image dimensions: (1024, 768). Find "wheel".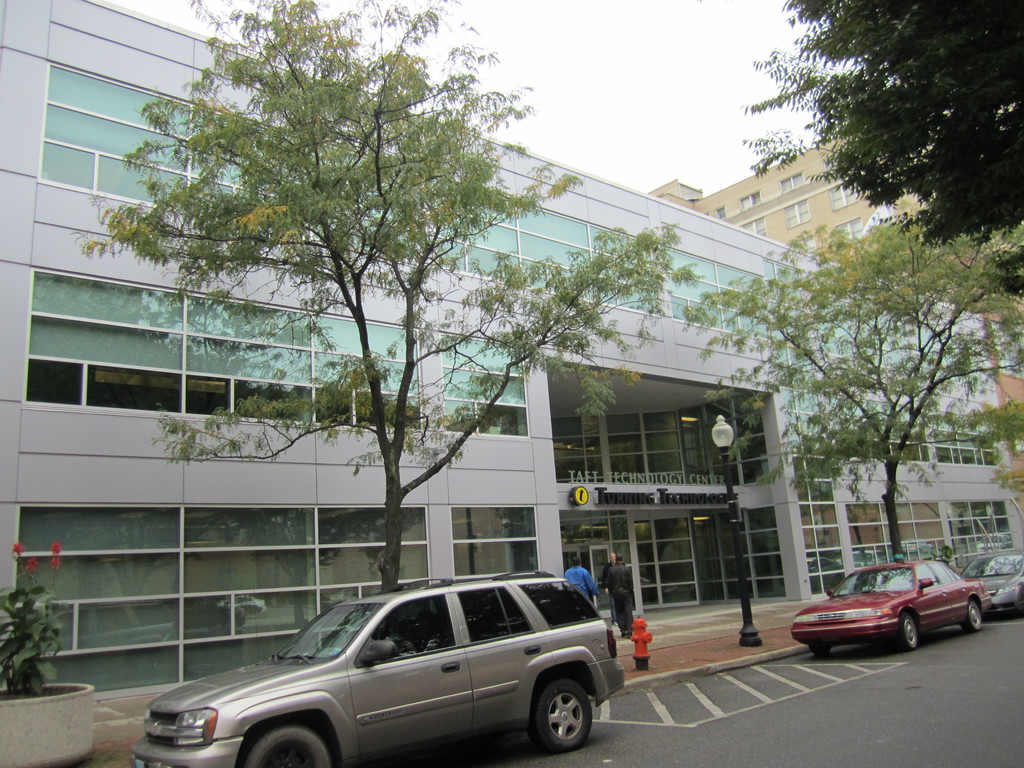
x1=241, y1=723, x2=331, y2=767.
